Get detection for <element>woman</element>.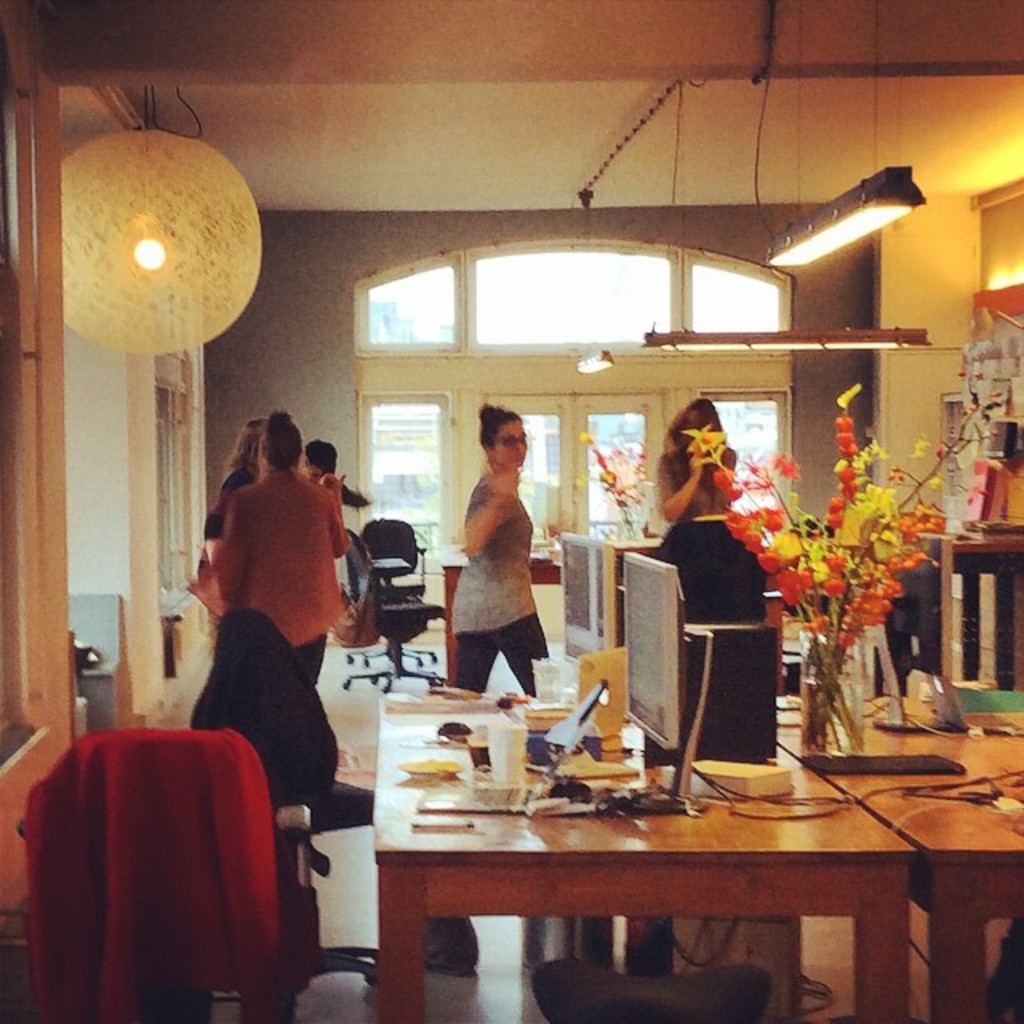
Detection: left=448, top=406, right=550, bottom=698.
